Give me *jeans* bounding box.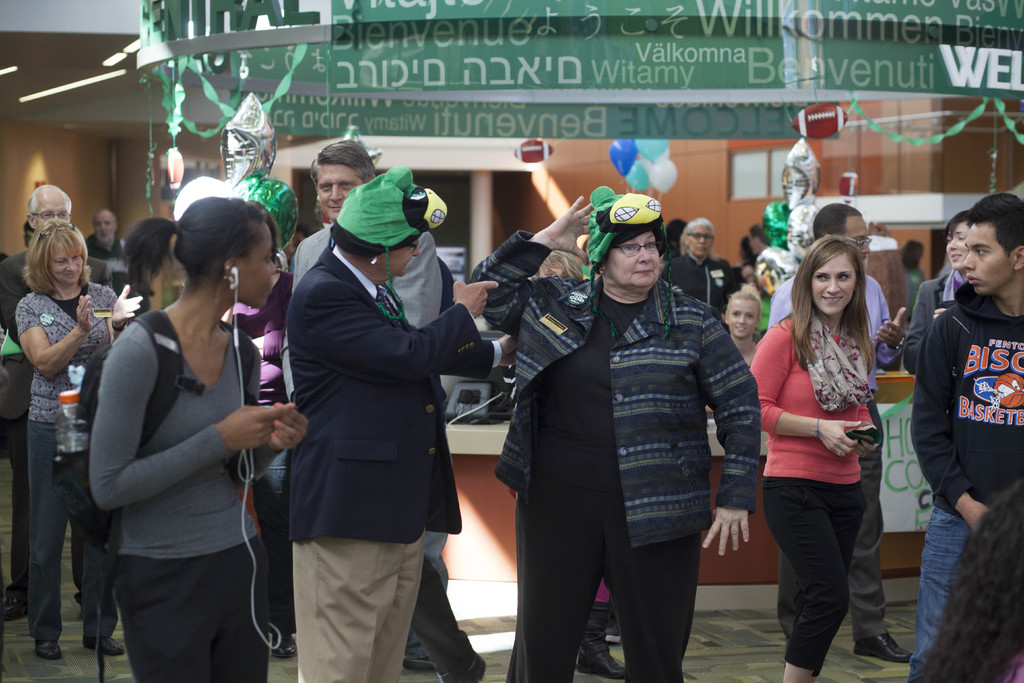
l=12, t=416, r=92, b=662.
